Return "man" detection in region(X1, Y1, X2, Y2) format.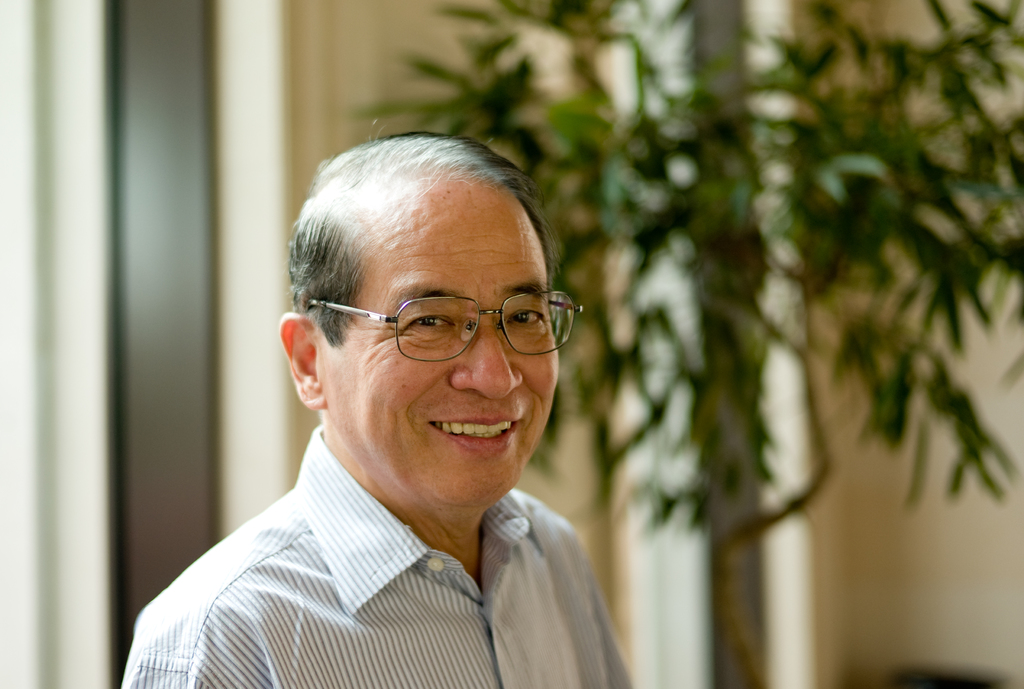
region(87, 92, 674, 681).
